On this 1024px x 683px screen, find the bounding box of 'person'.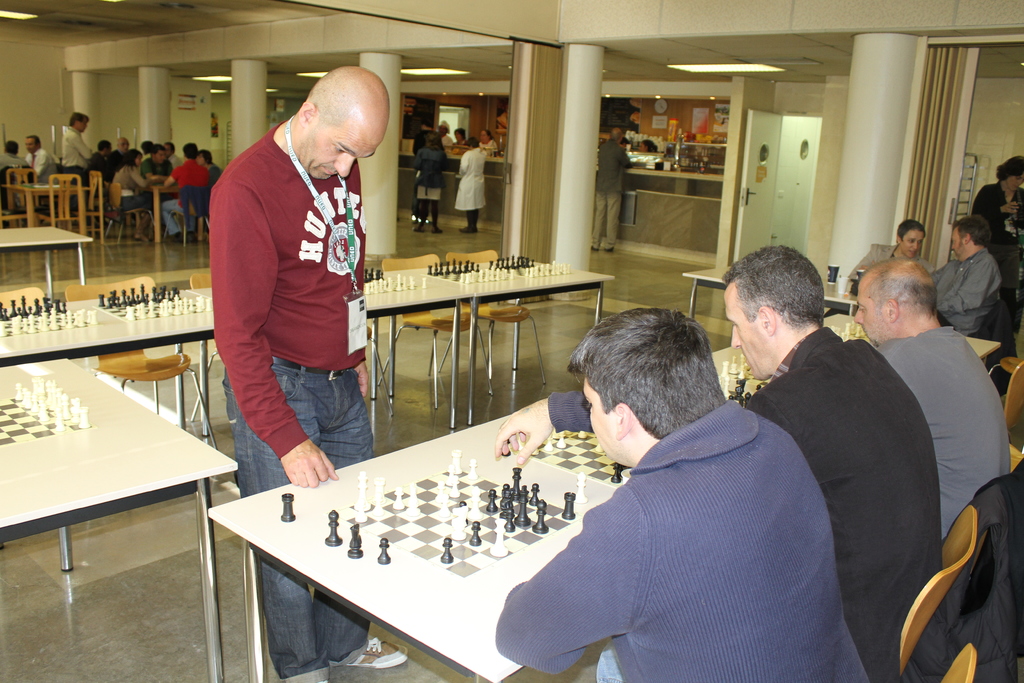
Bounding box: [479, 131, 499, 164].
